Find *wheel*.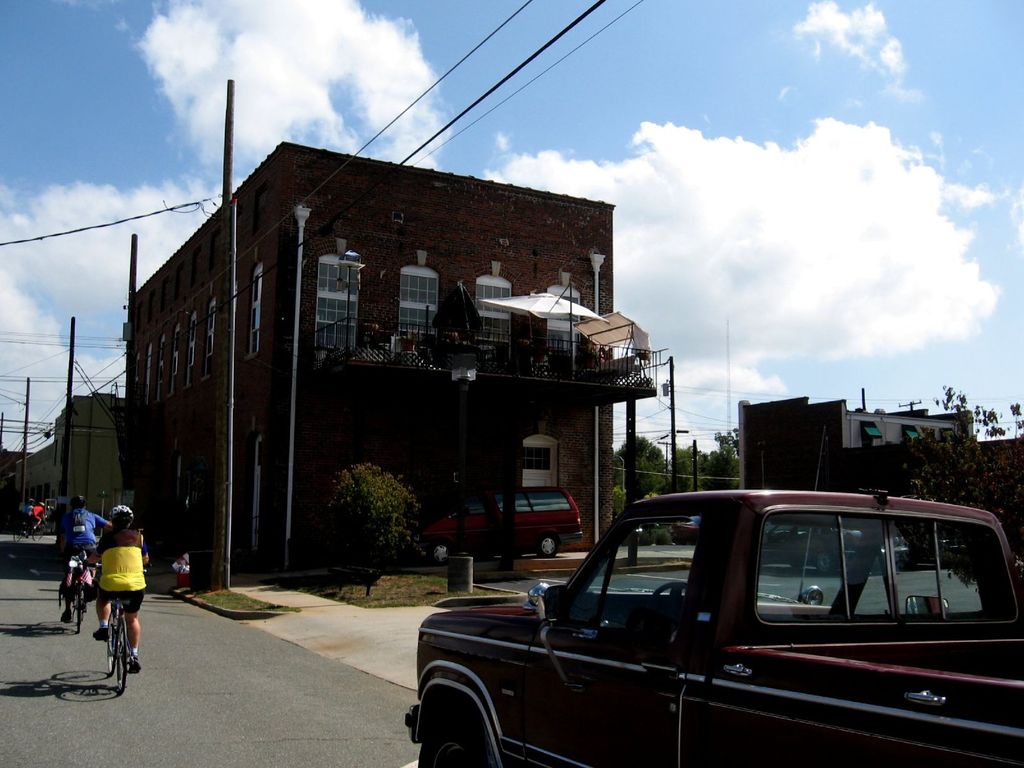
select_region(416, 717, 491, 767).
